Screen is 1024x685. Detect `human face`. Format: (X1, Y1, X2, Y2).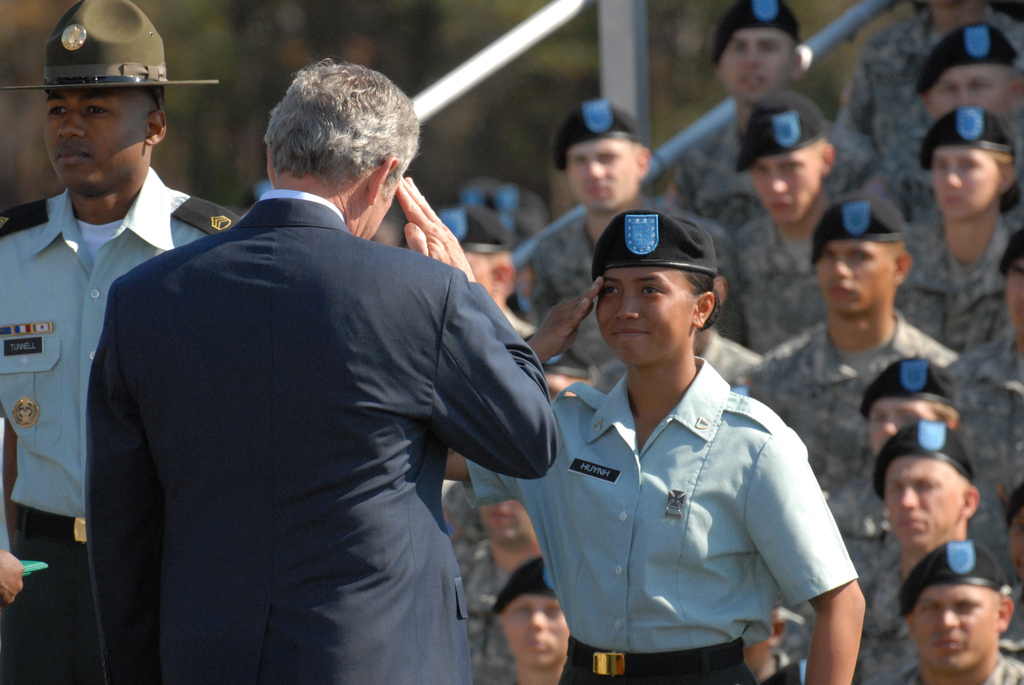
(817, 242, 895, 313).
